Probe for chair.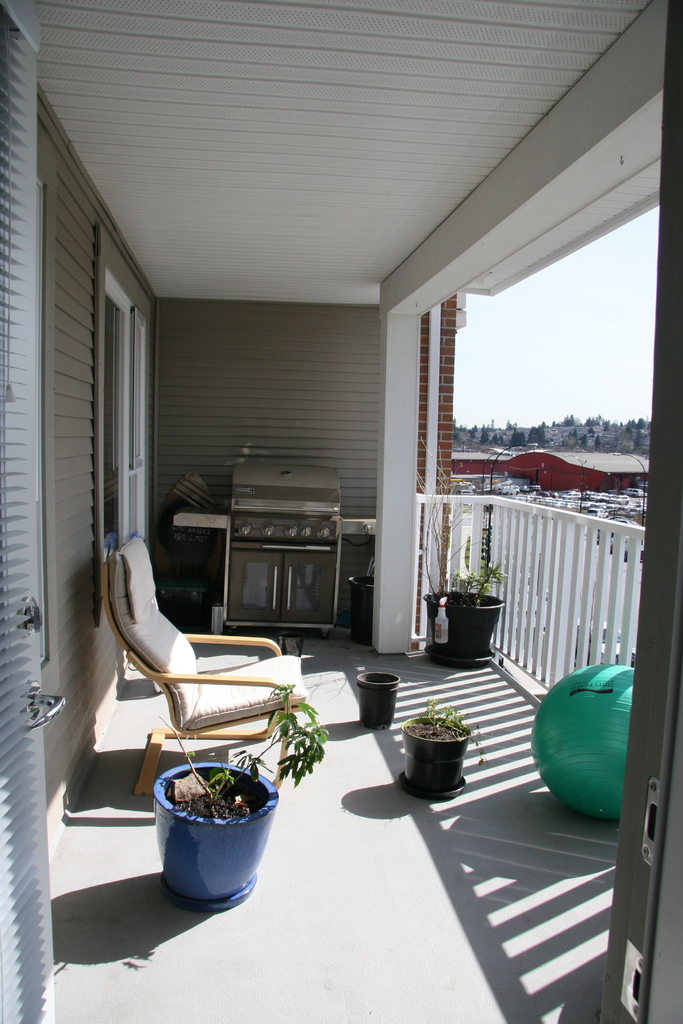
Probe result: BBox(104, 533, 302, 797).
